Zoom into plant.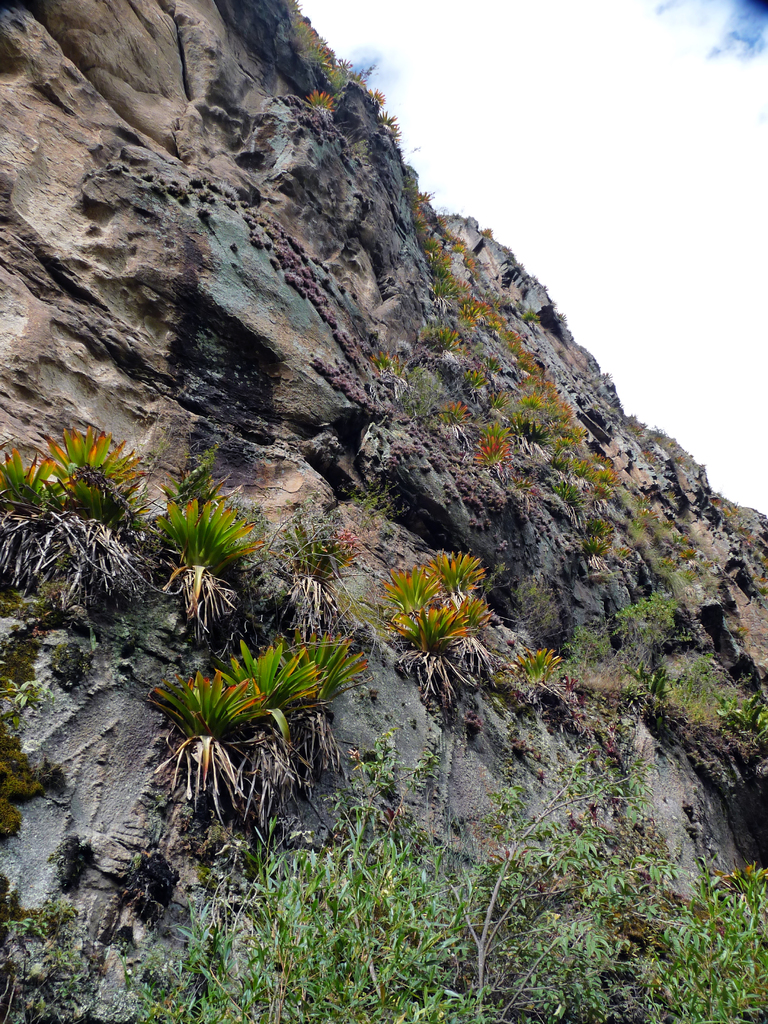
Zoom target: BBox(0, 408, 156, 588).
